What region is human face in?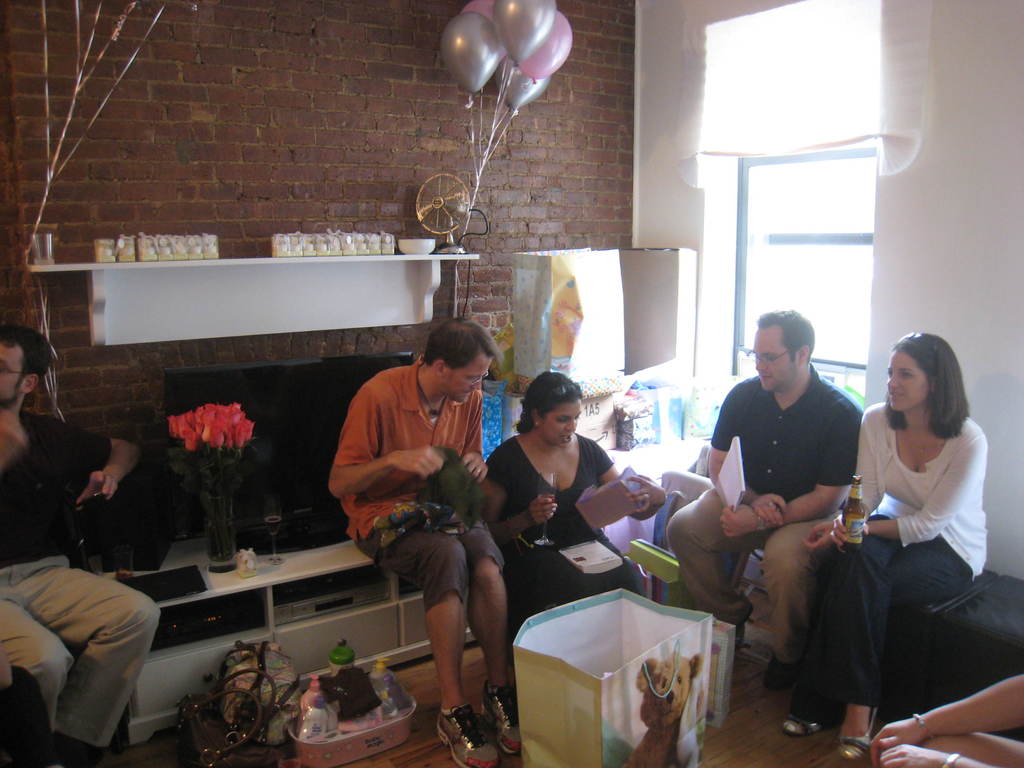
rect(884, 352, 927, 410).
